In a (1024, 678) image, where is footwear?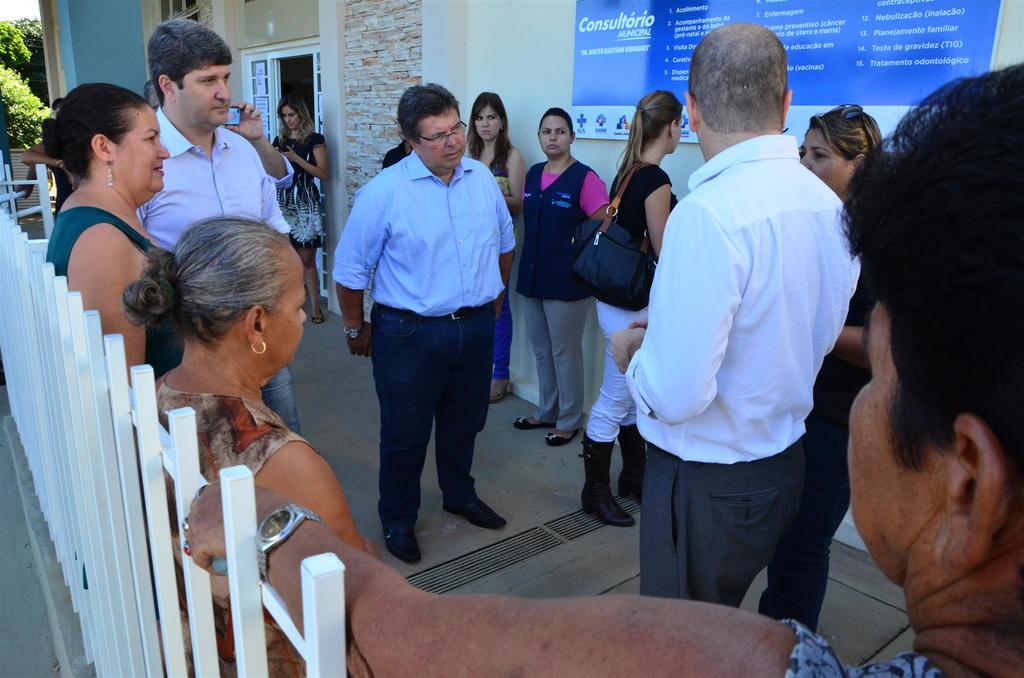
BBox(512, 415, 542, 435).
